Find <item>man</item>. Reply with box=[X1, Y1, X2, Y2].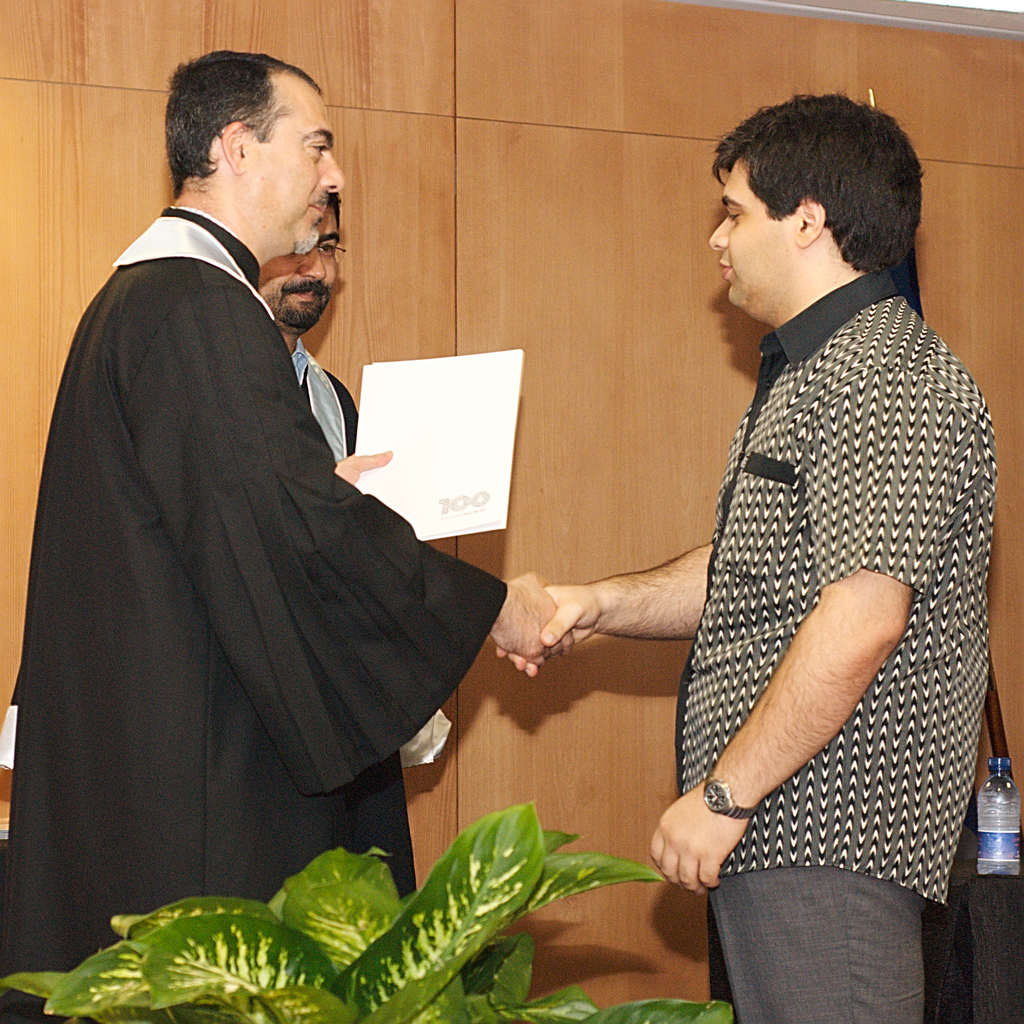
box=[259, 188, 361, 462].
